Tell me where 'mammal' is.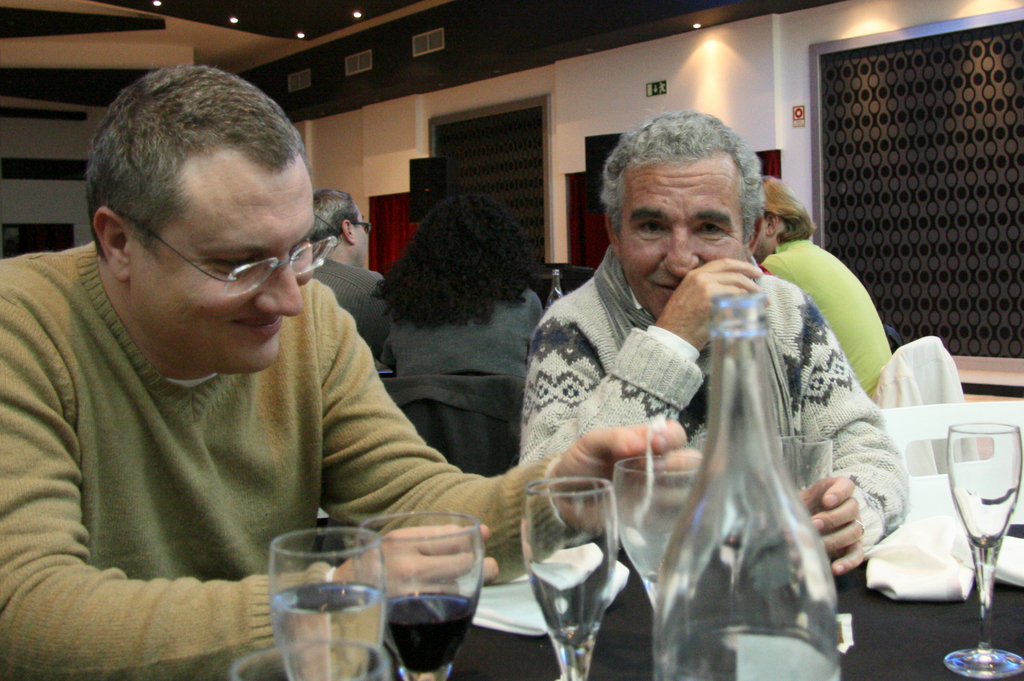
'mammal' is at pyautogui.locateOnScreen(315, 188, 394, 356).
